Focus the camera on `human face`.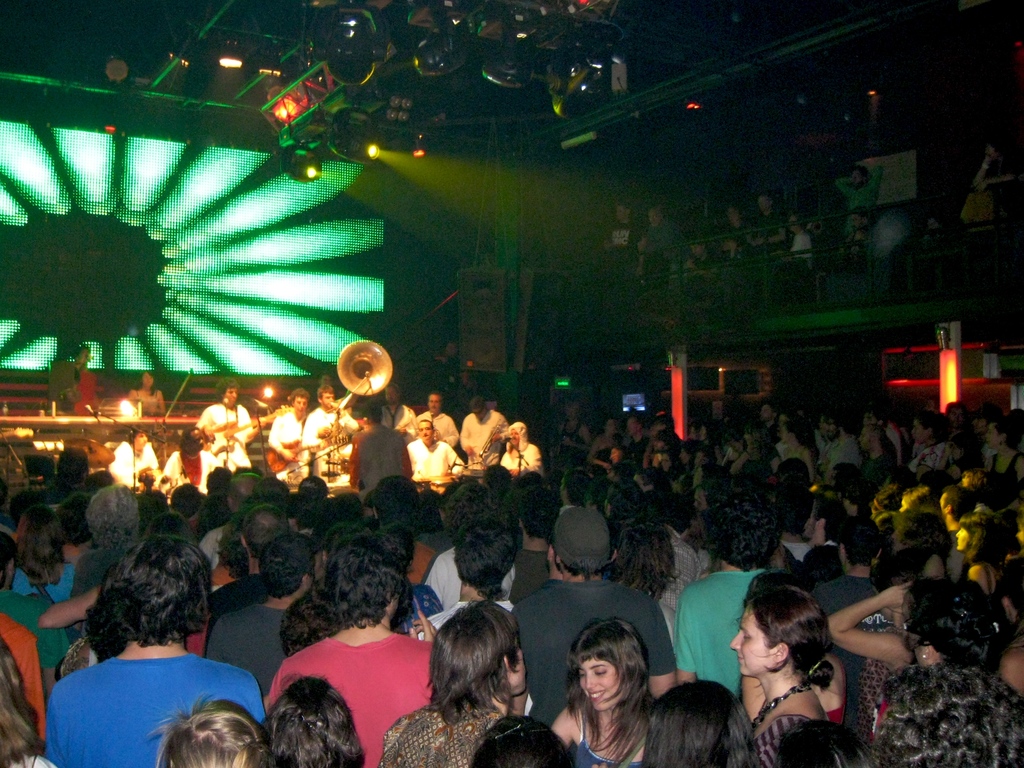
Focus region: bbox=[582, 659, 620, 706].
